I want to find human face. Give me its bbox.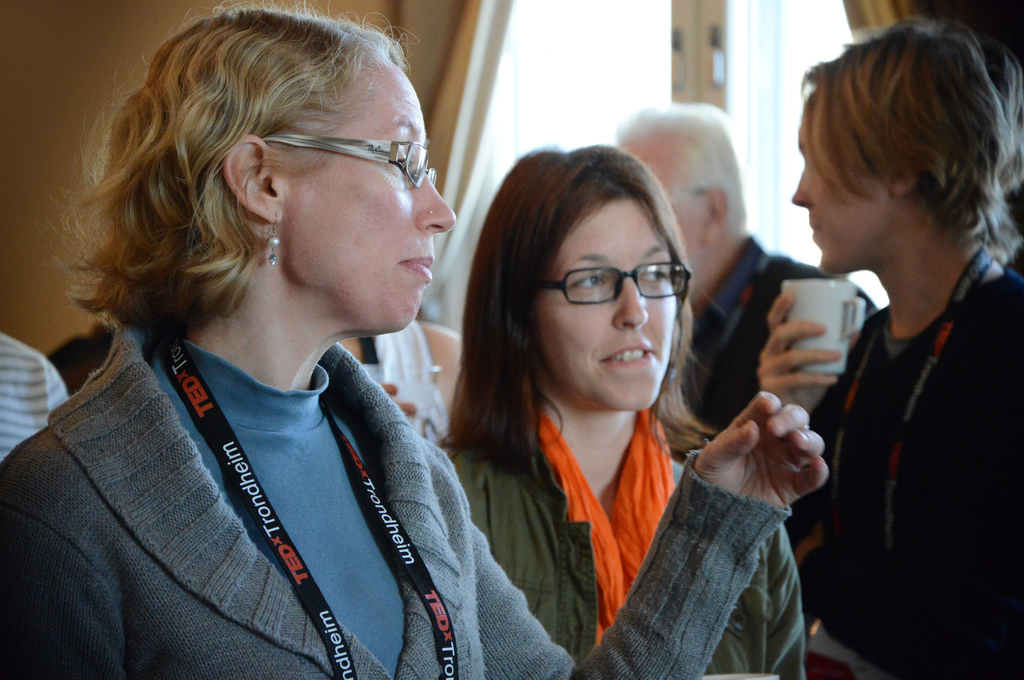
538, 196, 679, 409.
